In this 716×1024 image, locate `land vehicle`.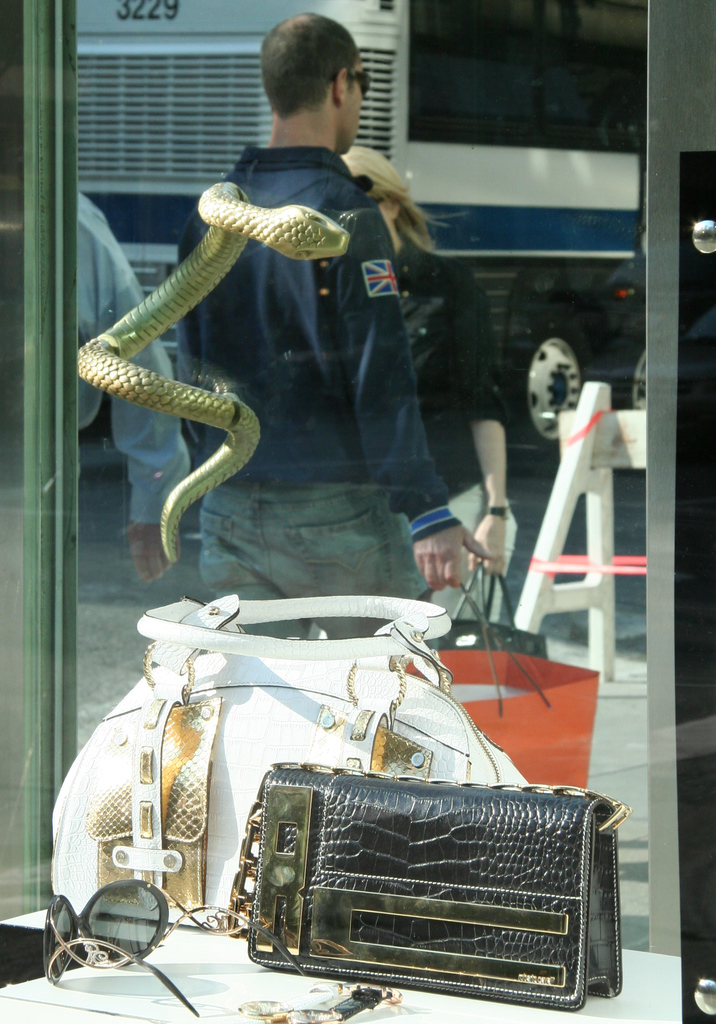
Bounding box: (x1=72, y1=0, x2=643, y2=457).
